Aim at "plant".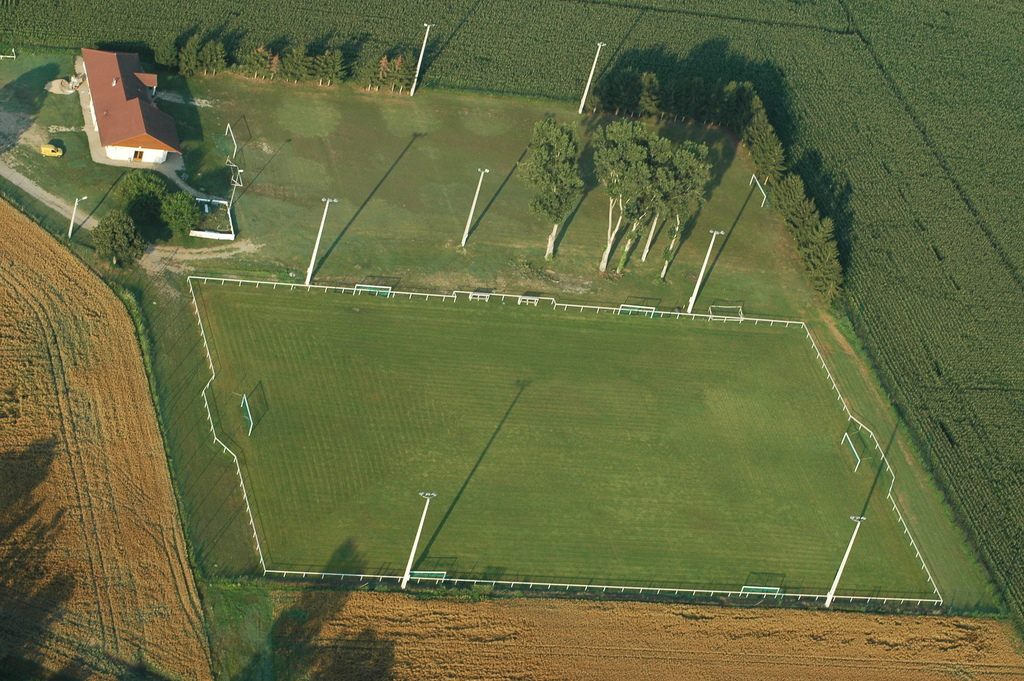
Aimed at [x1=157, y1=186, x2=206, y2=239].
